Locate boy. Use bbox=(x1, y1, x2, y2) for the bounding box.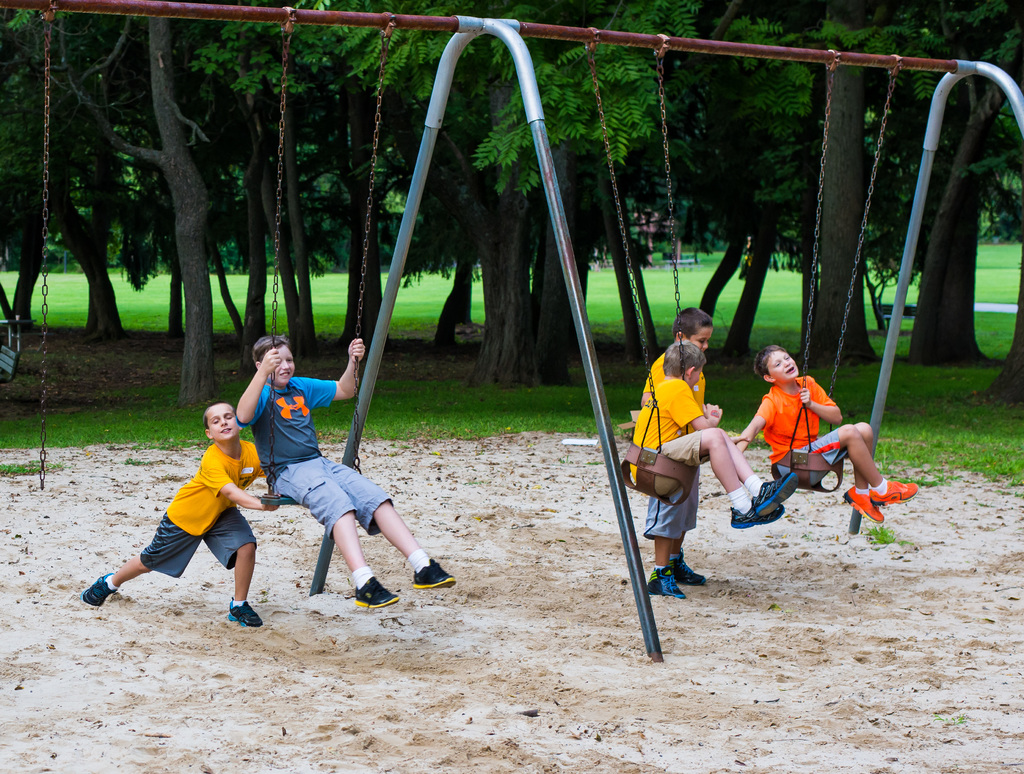
bbox=(230, 335, 456, 610).
